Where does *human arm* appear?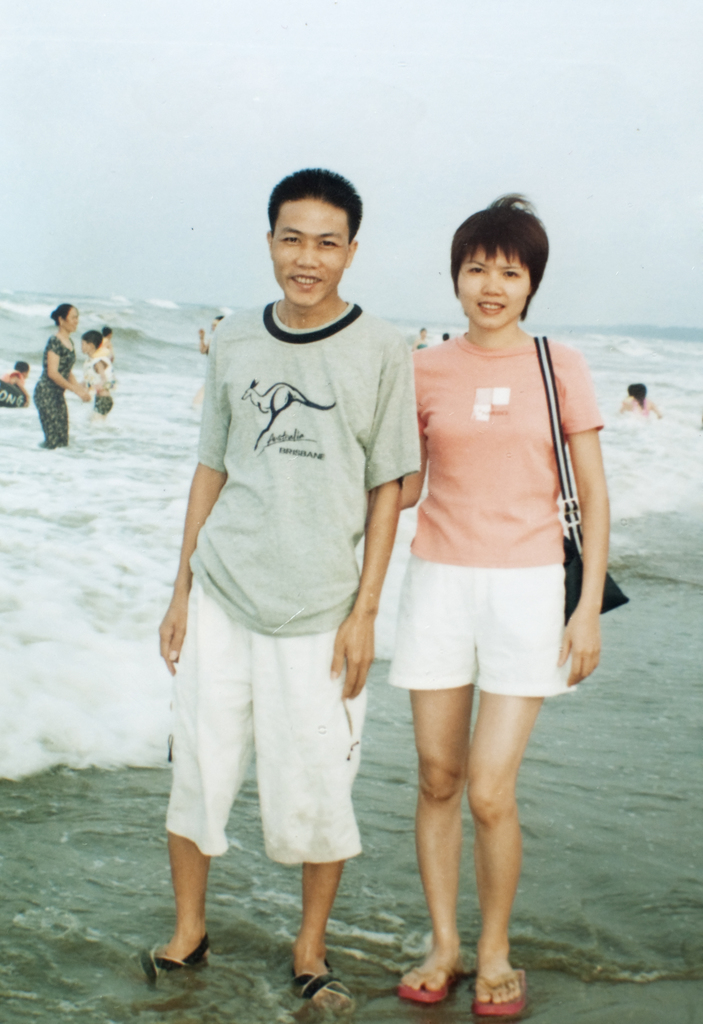
Appears at box=[313, 325, 418, 710].
